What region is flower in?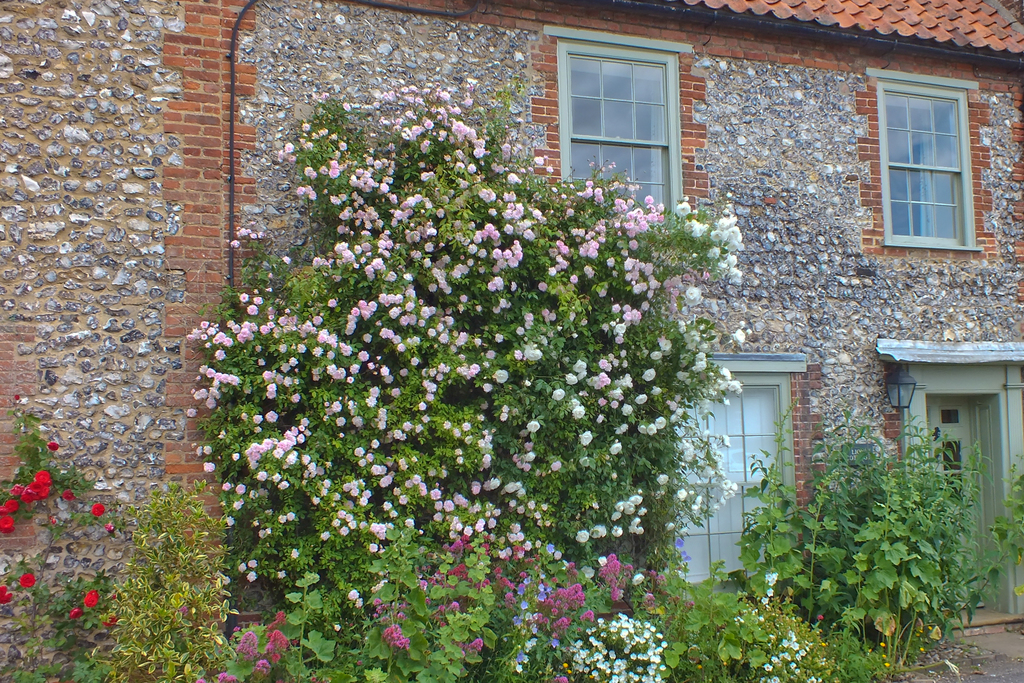
[767, 590, 774, 599].
